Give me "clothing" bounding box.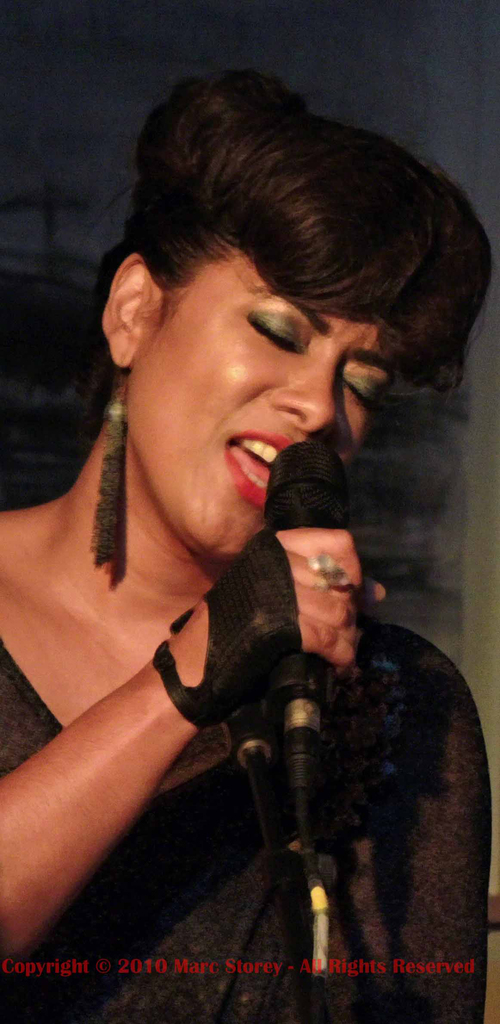
[x1=45, y1=324, x2=483, y2=1003].
